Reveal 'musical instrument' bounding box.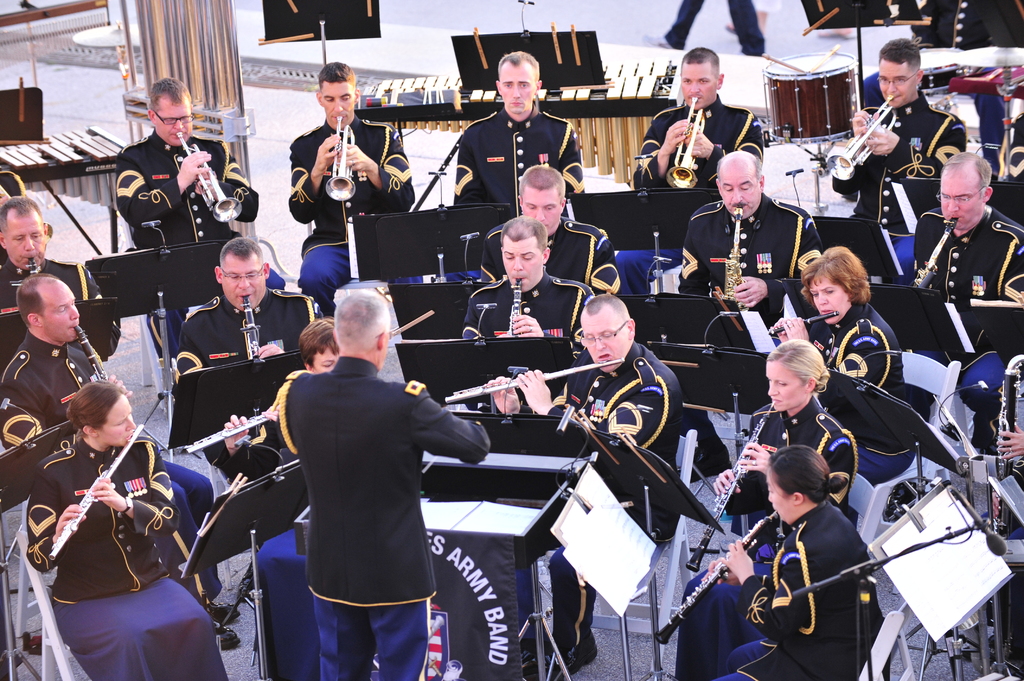
Revealed: pyautogui.locateOnScreen(762, 39, 865, 153).
